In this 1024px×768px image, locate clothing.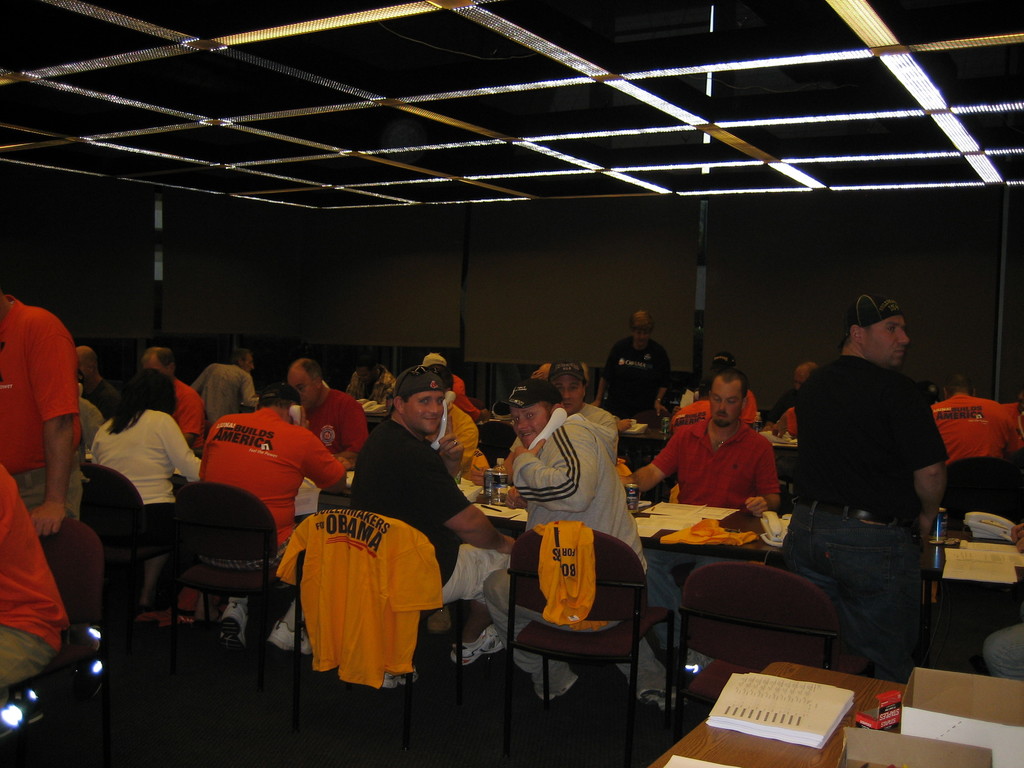
Bounding box: (22, 474, 75, 509).
